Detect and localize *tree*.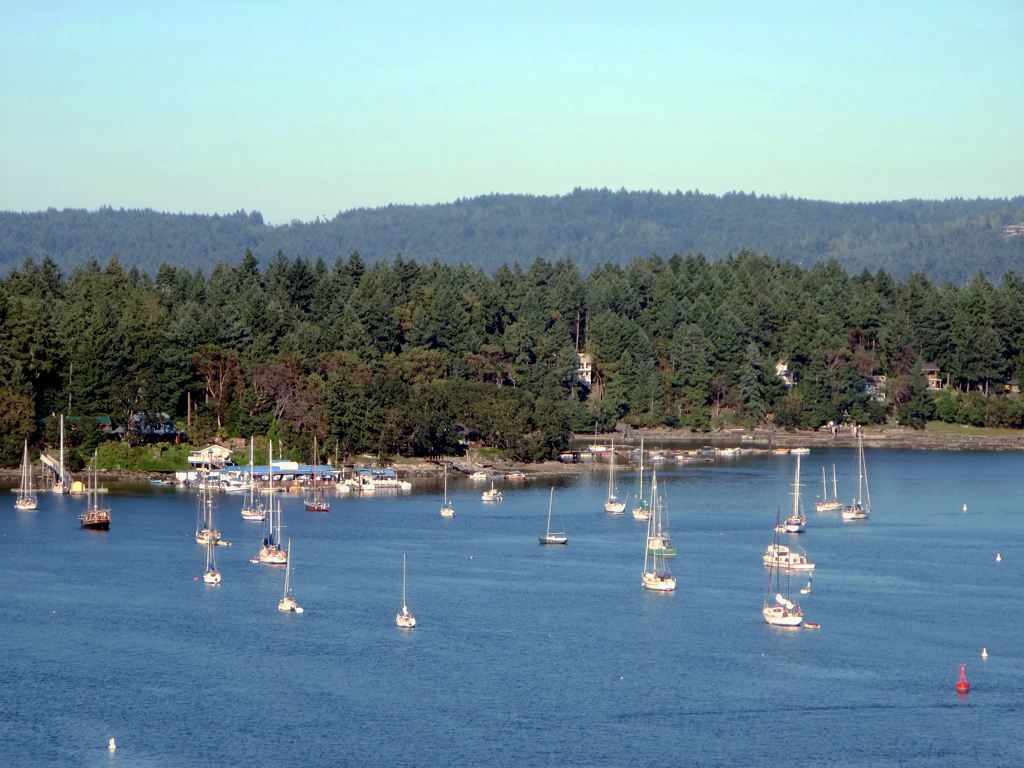
Localized at [0, 286, 53, 399].
